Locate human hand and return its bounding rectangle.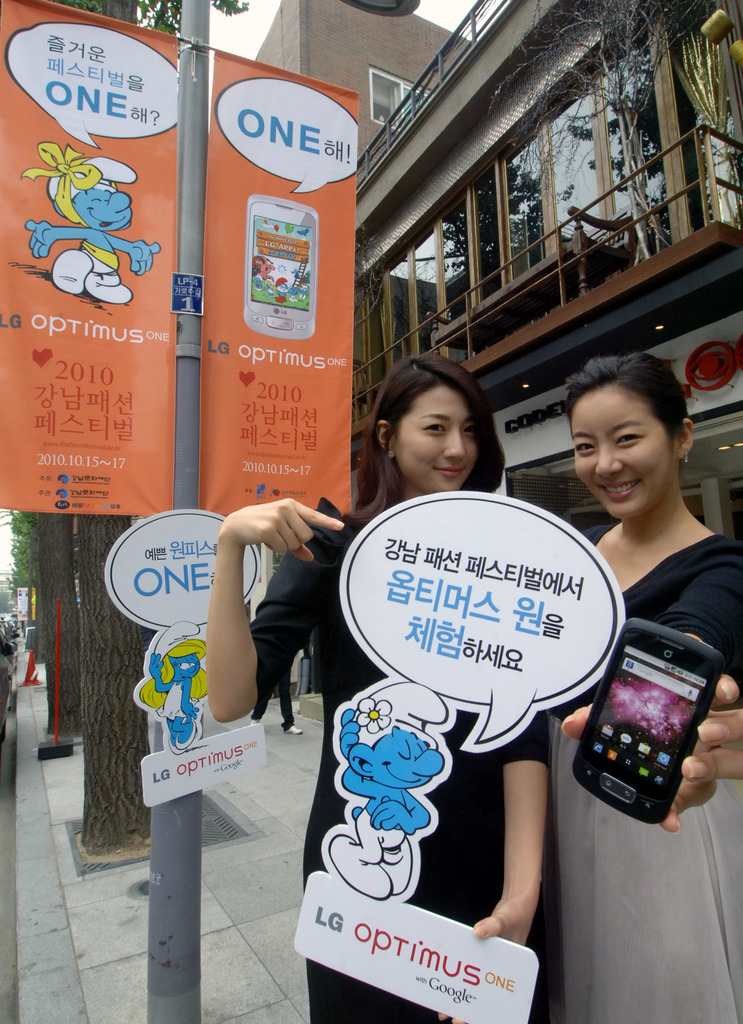
{"left": 436, "top": 900, "right": 534, "bottom": 1023}.
